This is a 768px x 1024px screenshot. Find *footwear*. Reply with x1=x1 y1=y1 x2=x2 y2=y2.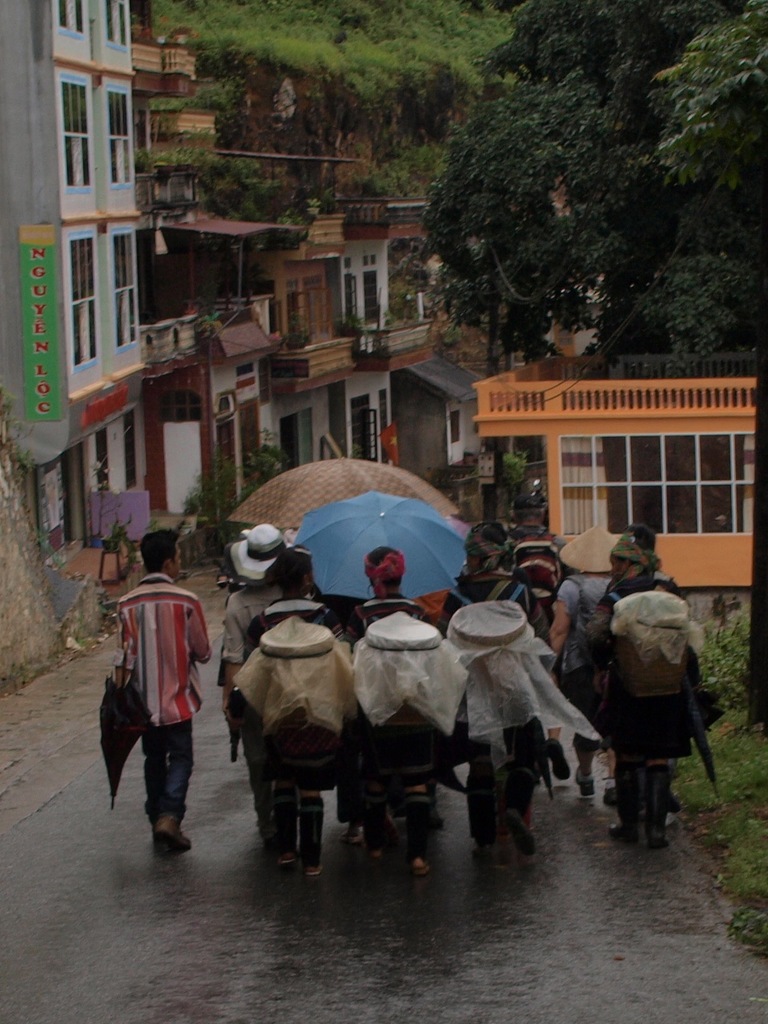
x1=647 y1=762 x2=671 y2=851.
